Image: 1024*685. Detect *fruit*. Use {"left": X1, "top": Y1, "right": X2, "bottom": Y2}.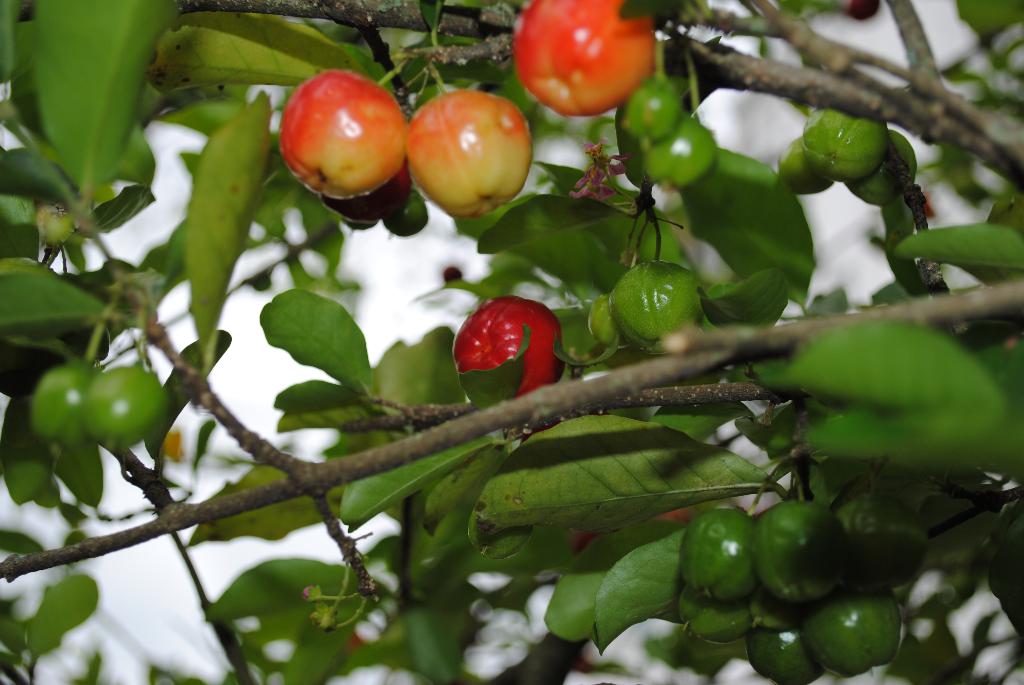
{"left": 841, "top": 132, "right": 922, "bottom": 212}.
